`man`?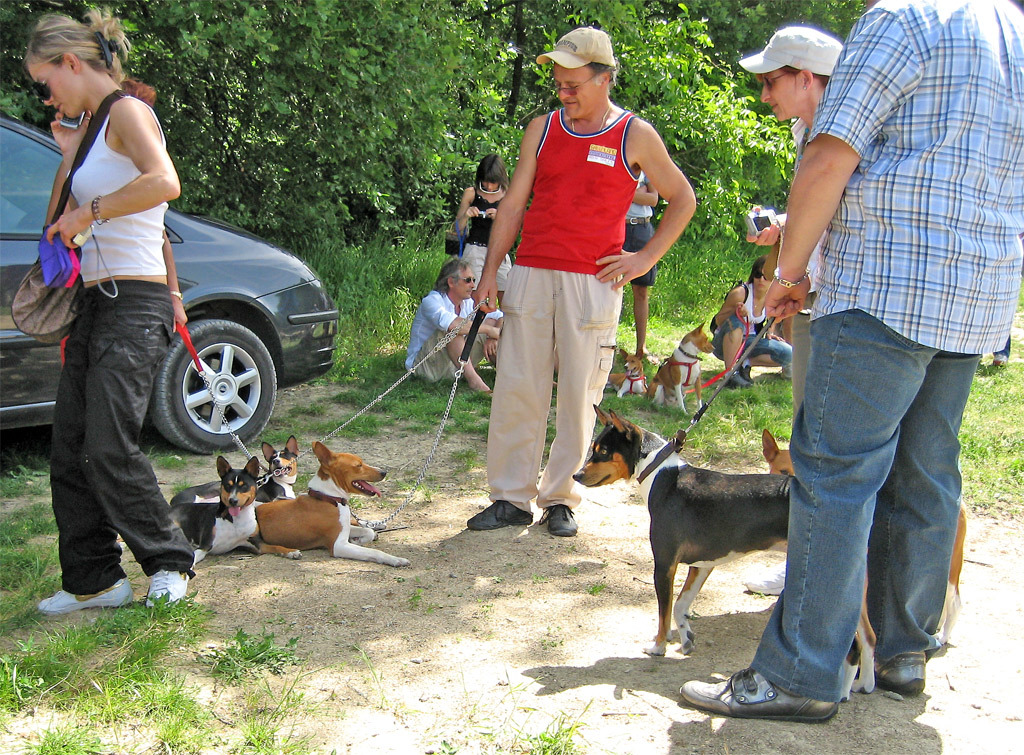
<box>469,26,696,536</box>
